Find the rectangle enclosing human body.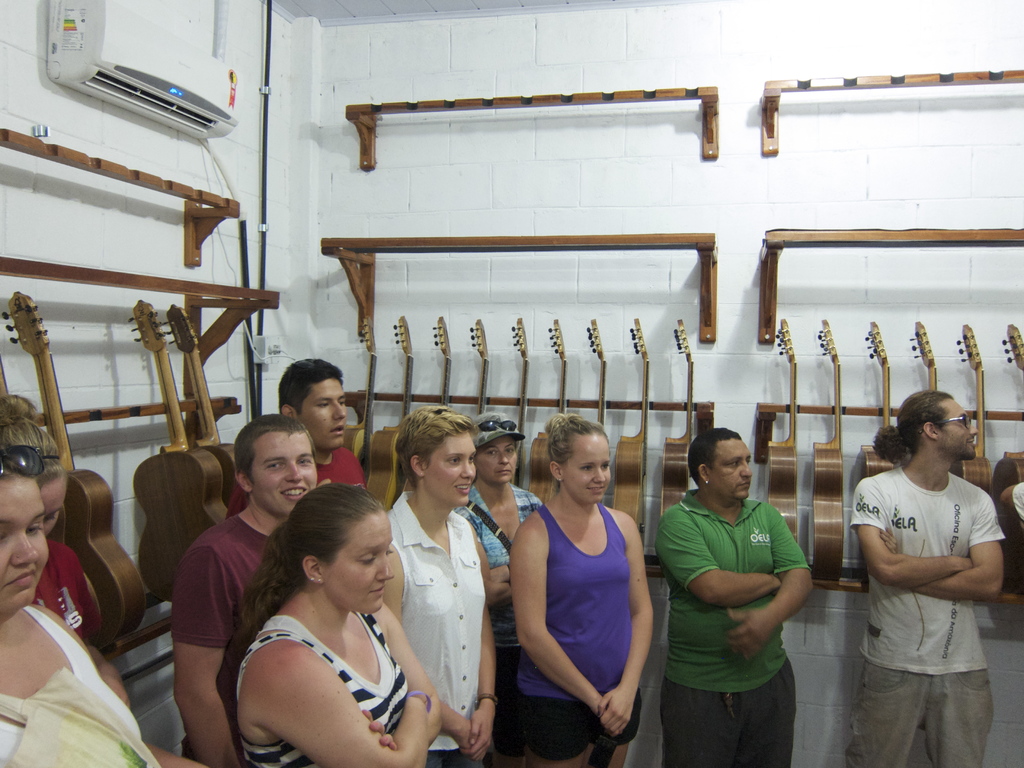
<box>244,580,445,767</box>.
